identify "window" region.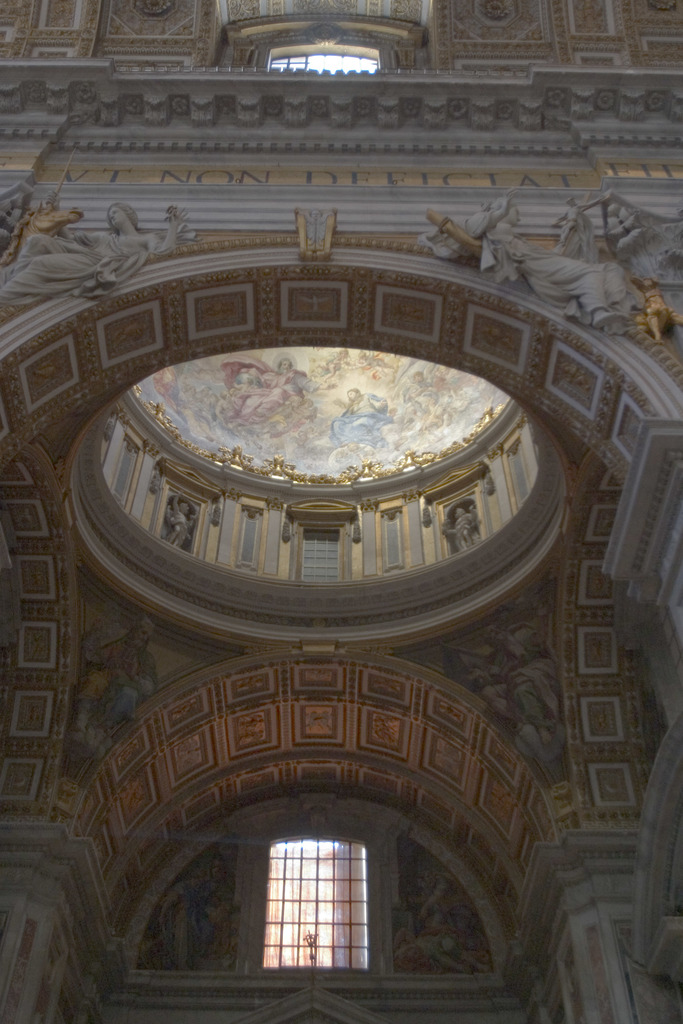
Region: box=[265, 29, 390, 75].
